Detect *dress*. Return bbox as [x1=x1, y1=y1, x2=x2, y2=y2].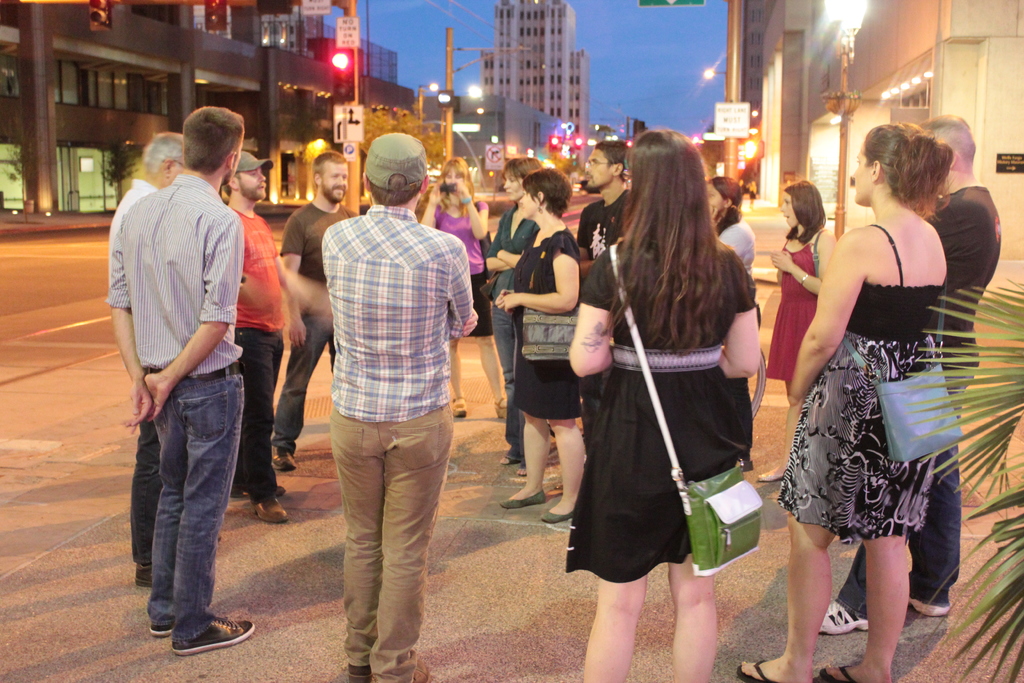
[x1=795, y1=207, x2=970, y2=540].
